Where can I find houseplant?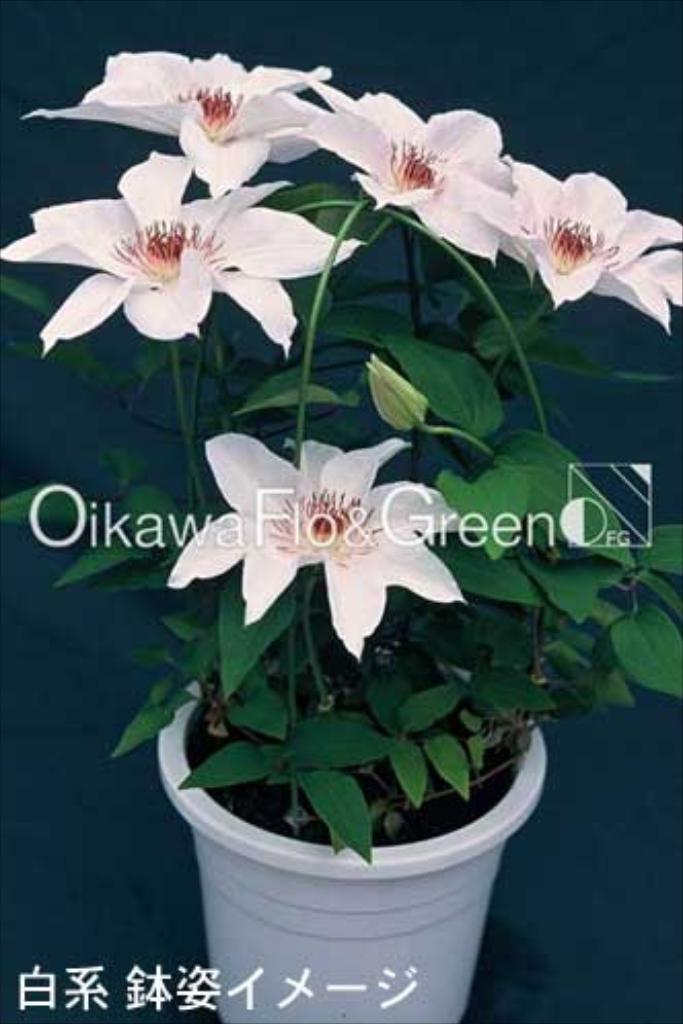
You can find it at [0,53,681,1022].
